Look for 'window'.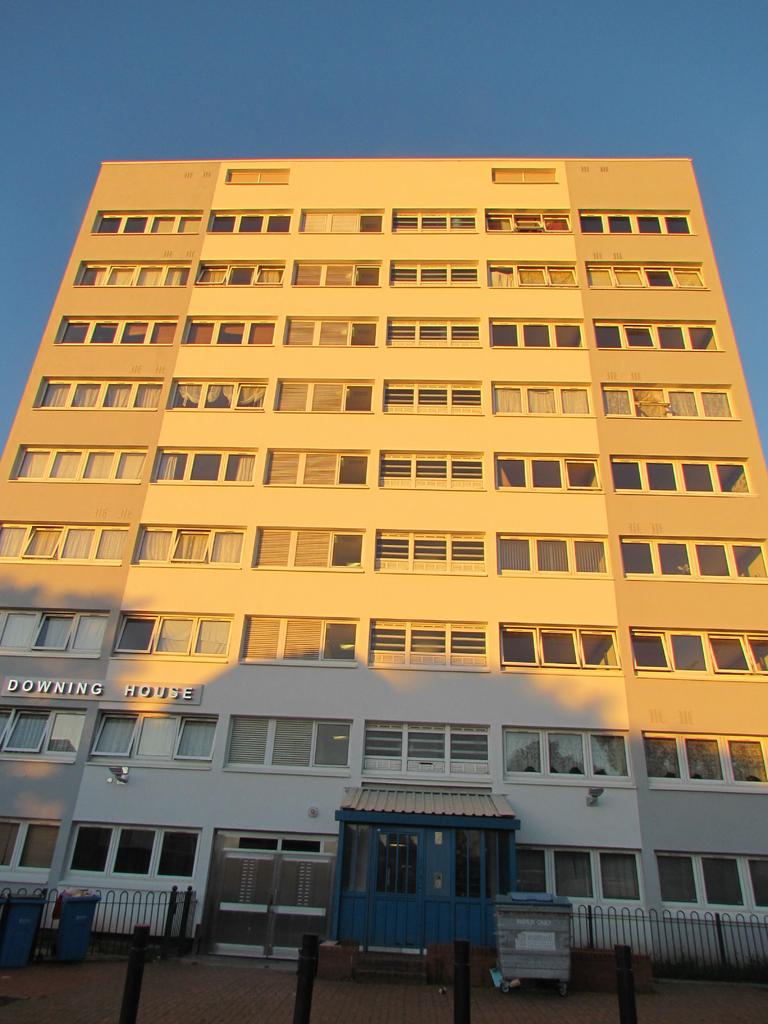
Found: bbox=(179, 211, 207, 233).
